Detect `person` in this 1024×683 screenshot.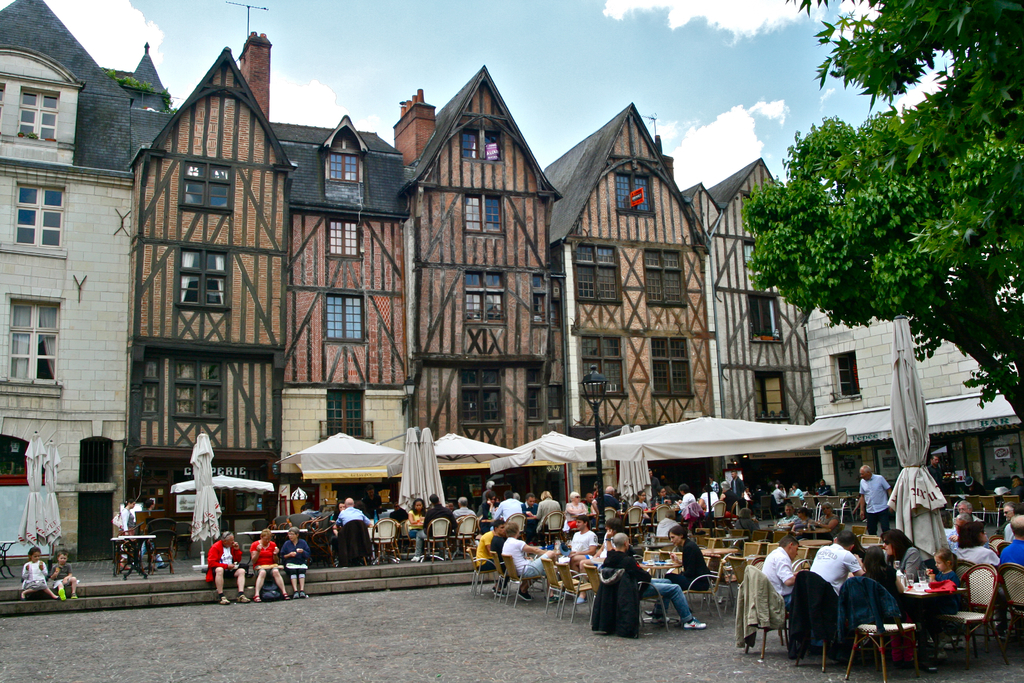
Detection: region(856, 545, 905, 624).
